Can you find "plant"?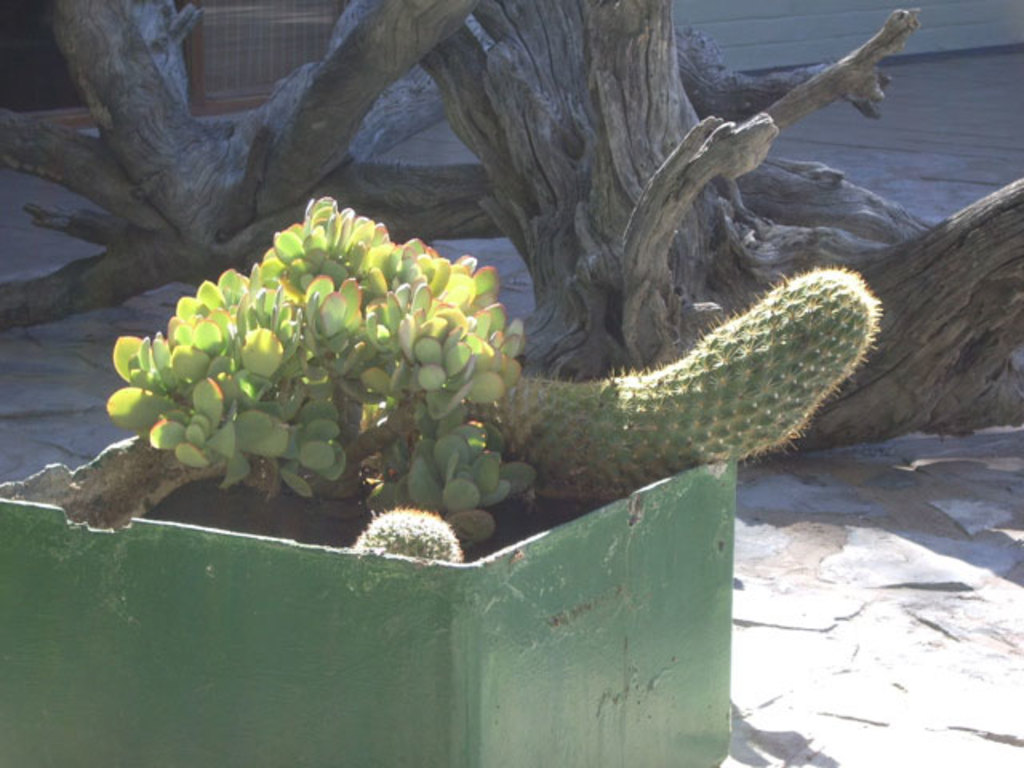
Yes, bounding box: <box>88,195,549,549</box>.
